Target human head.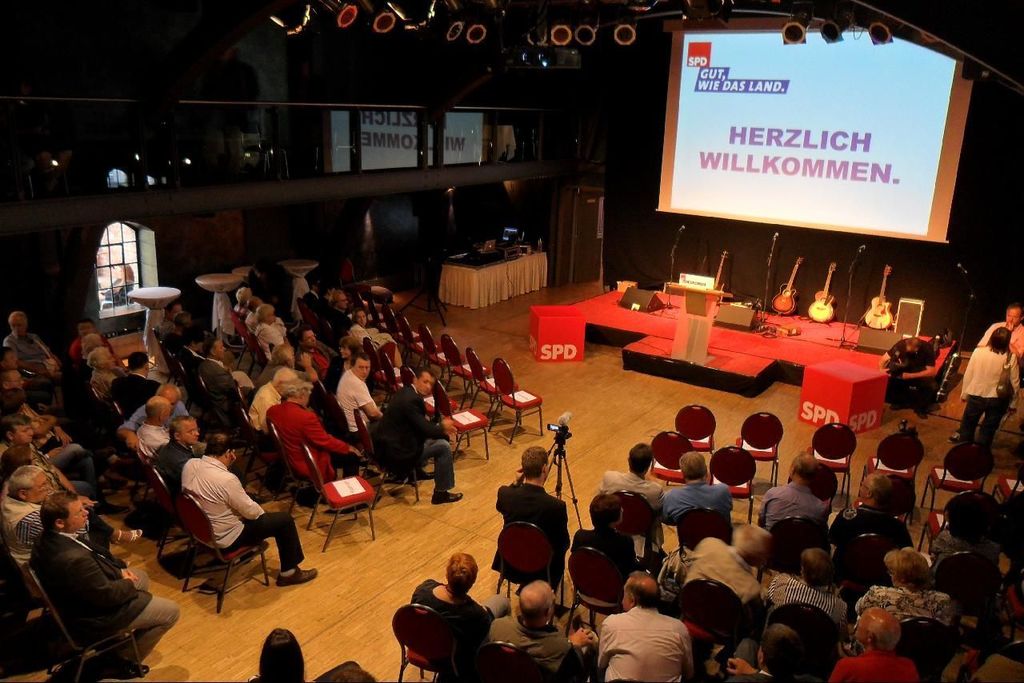
Target region: locate(590, 494, 625, 529).
